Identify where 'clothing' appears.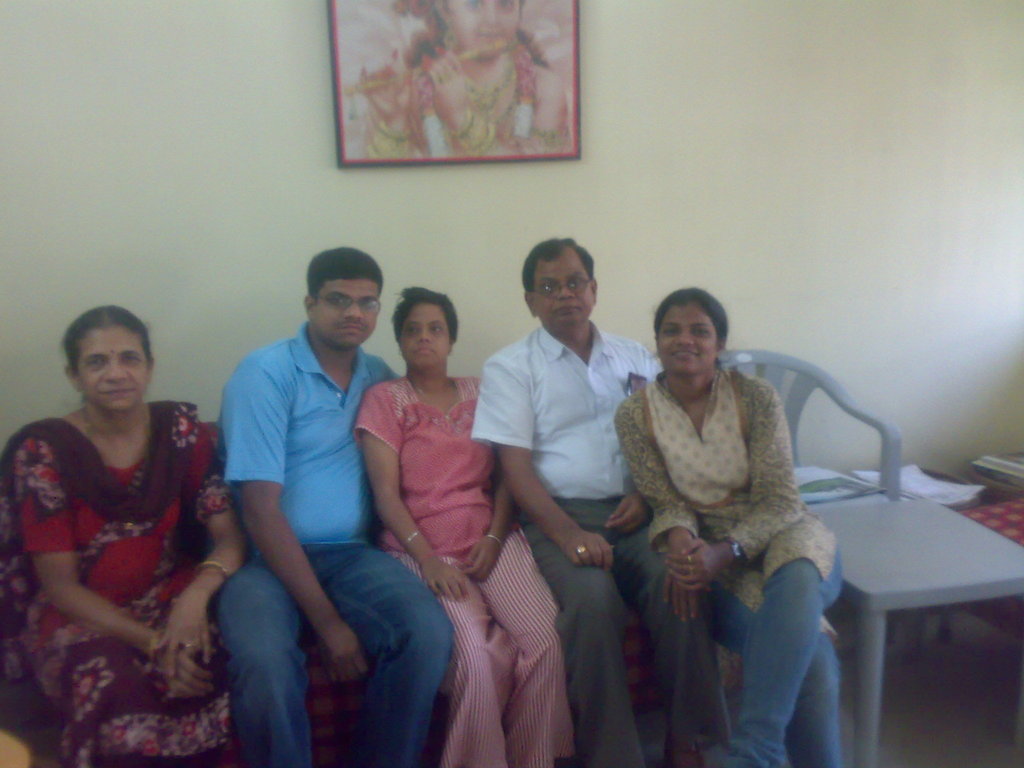
Appears at Rect(476, 312, 669, 767).
